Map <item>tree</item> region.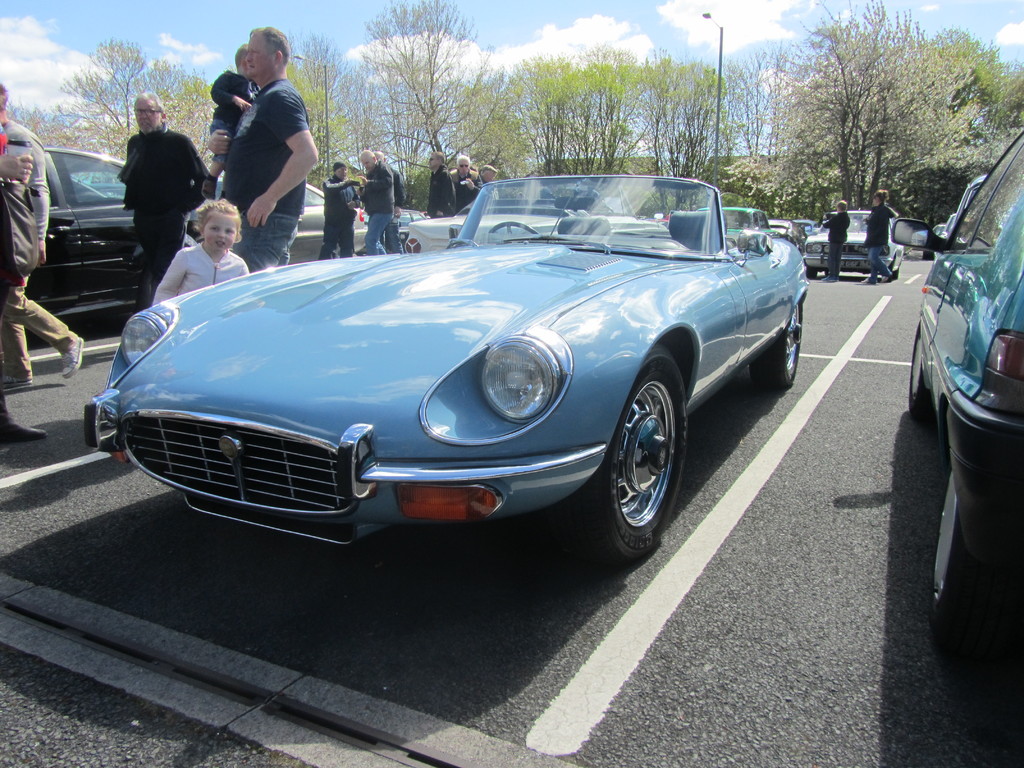
Mapped to (723, 58, 794, 164).
